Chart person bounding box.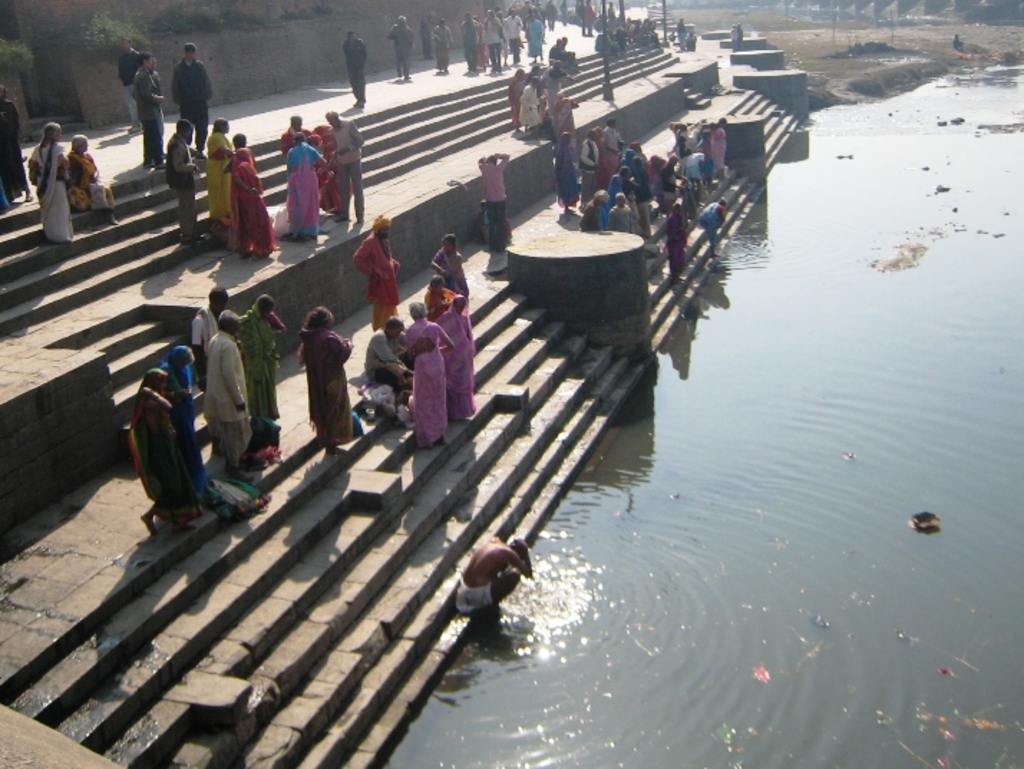
Charted: <region>65, 133, 132, 231</region>.
